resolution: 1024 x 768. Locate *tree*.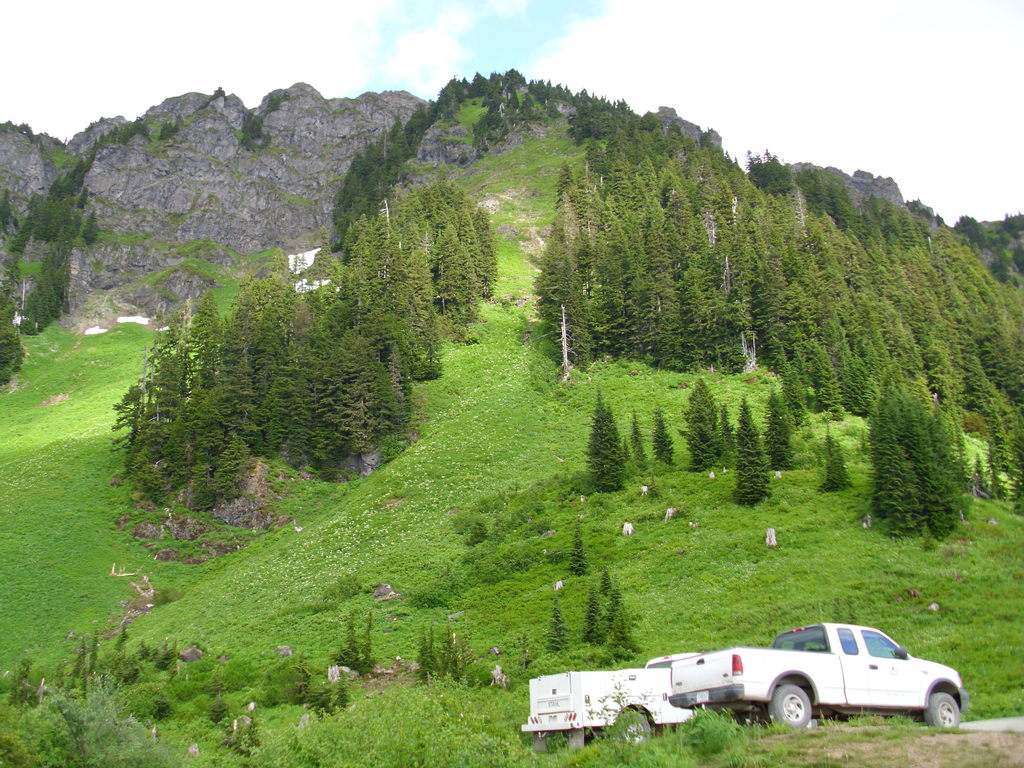
157,123,170,138.
